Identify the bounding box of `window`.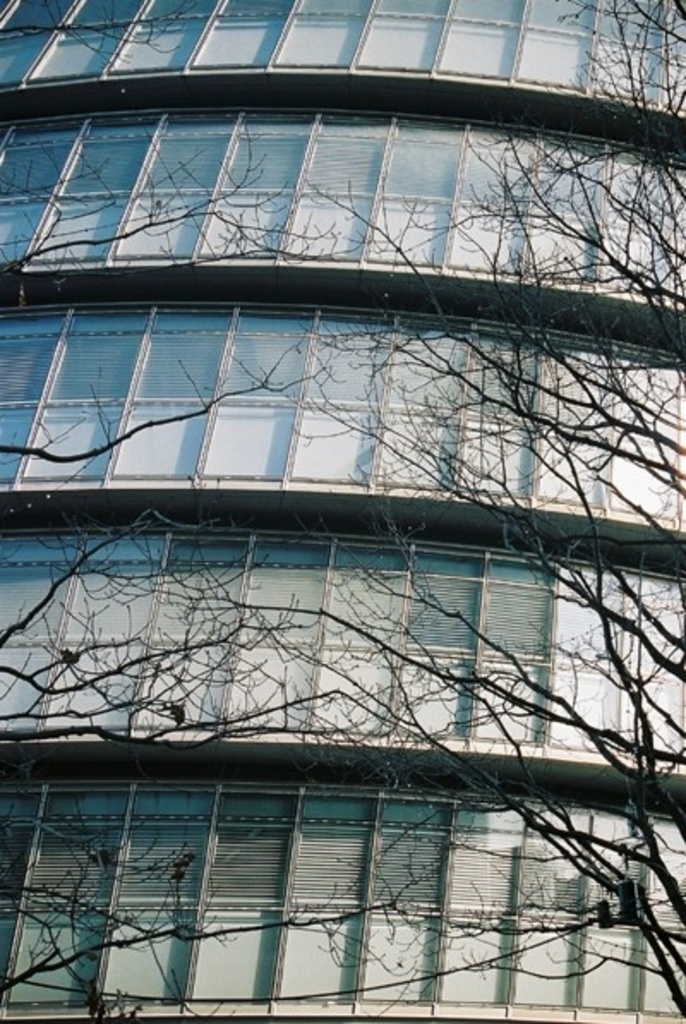
(left=225, top=643, right=300, bottom=724).
